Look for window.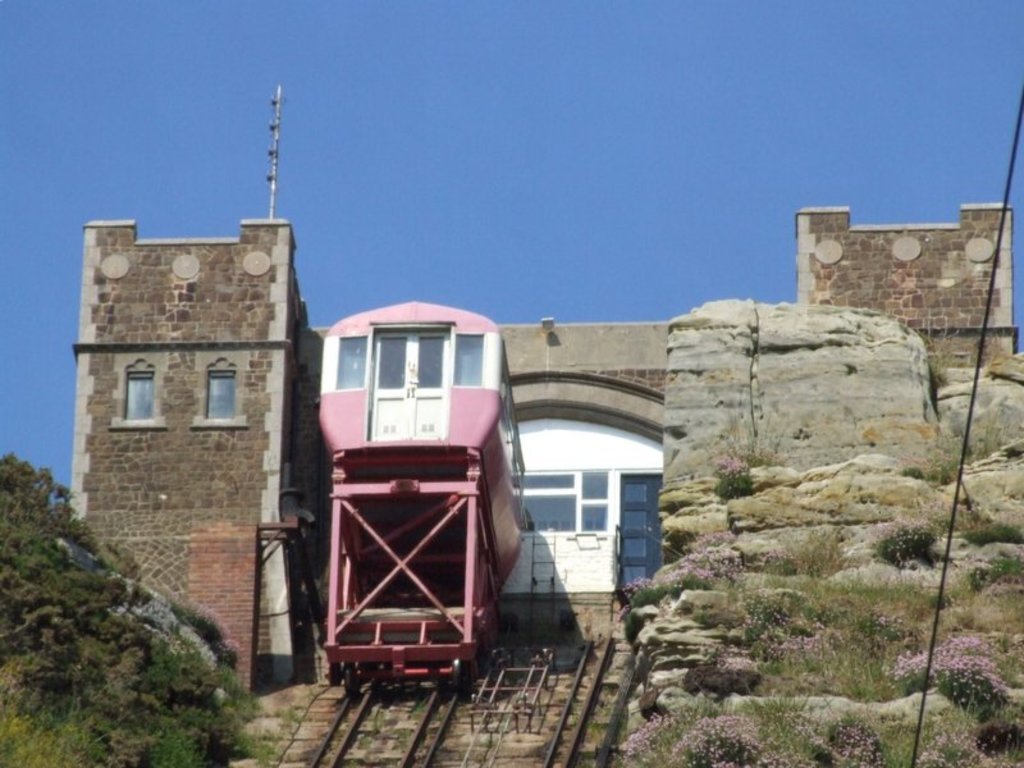
Found: {"left": 189, "top": 349, "right": 248, "bottom": 429}.
